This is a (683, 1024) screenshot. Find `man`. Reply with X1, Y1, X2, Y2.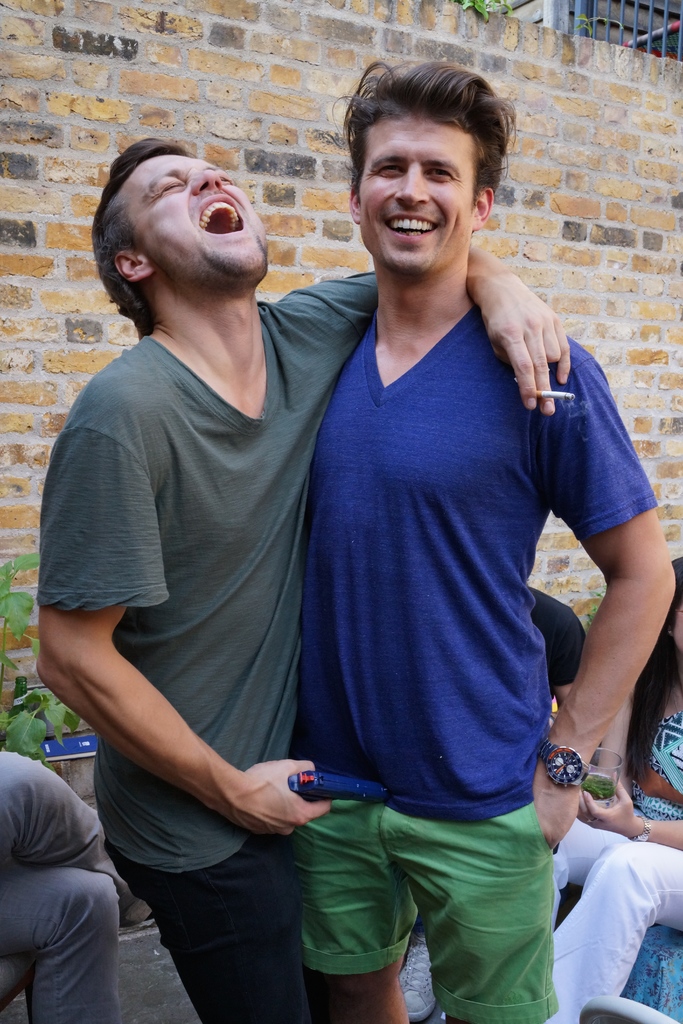
527, 586, 587, 732.
